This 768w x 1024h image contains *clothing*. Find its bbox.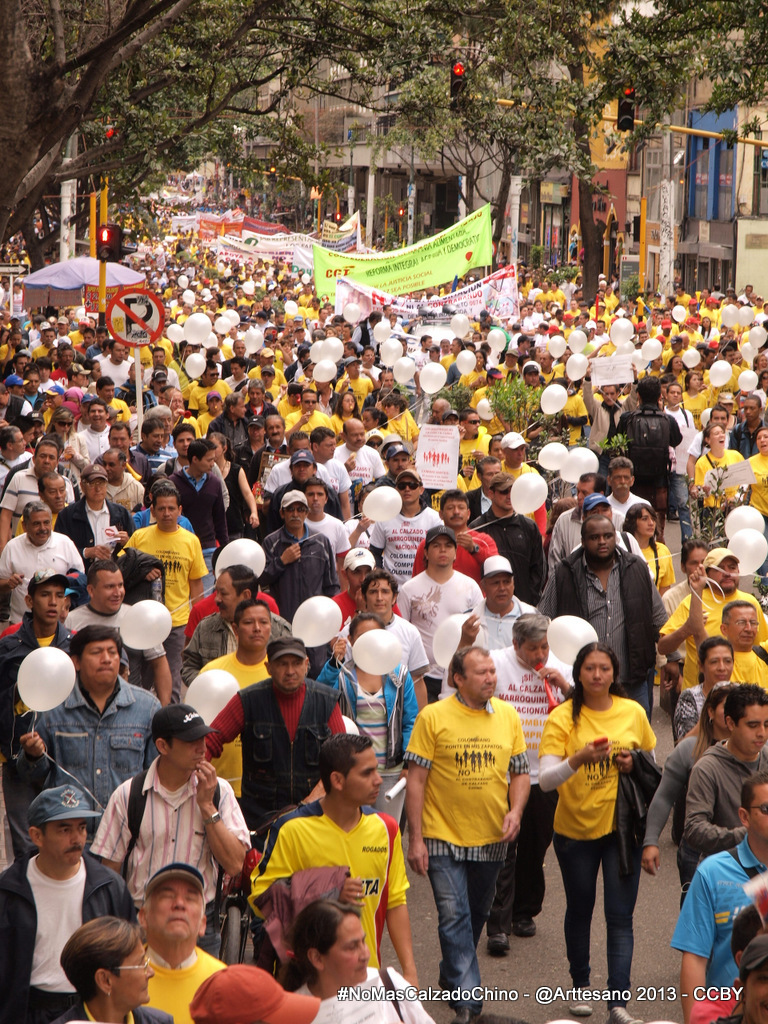
<region>342, 445, 381, 518</region>.
